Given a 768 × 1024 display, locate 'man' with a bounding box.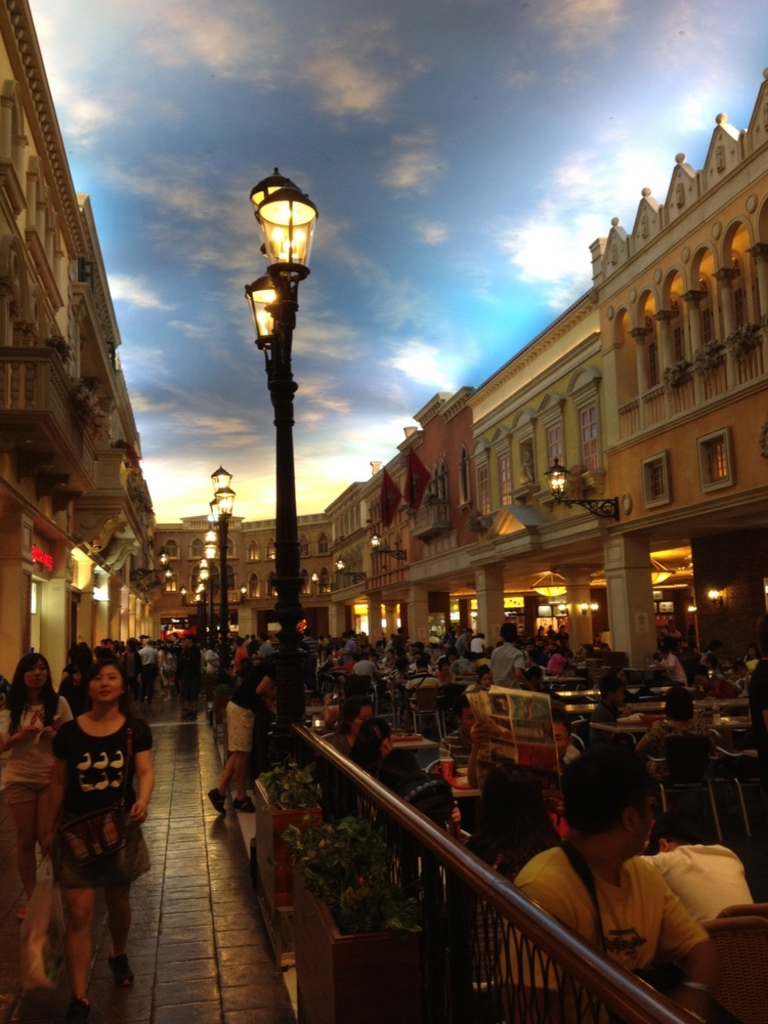
Located: (x1=205, y1=650, x2=319, y2=813).
